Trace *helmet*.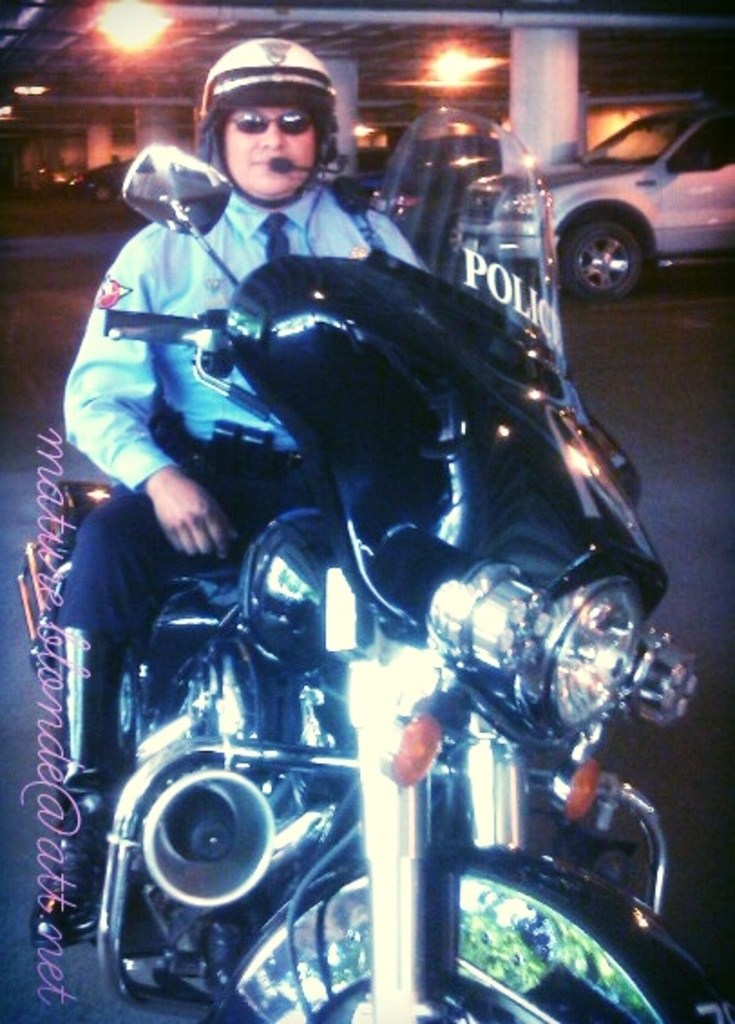
Traced to locate(197, 36, 351, 210).
